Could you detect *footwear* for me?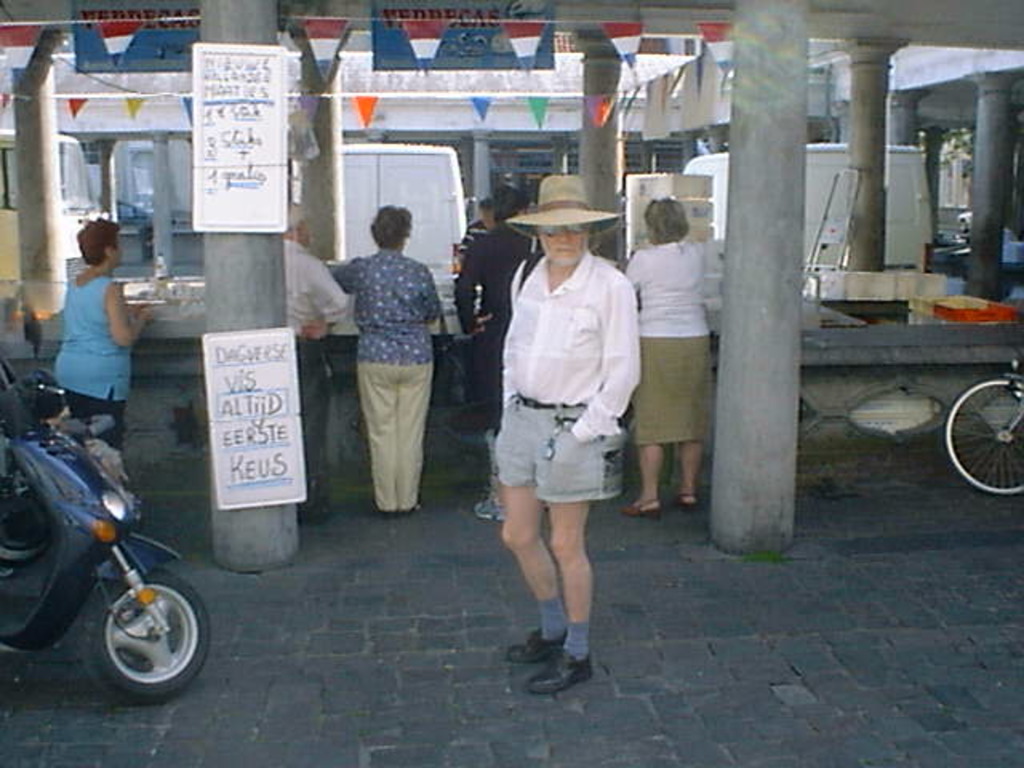
Detection result: (x1=498, y1=624, x2=565, y2=666).
